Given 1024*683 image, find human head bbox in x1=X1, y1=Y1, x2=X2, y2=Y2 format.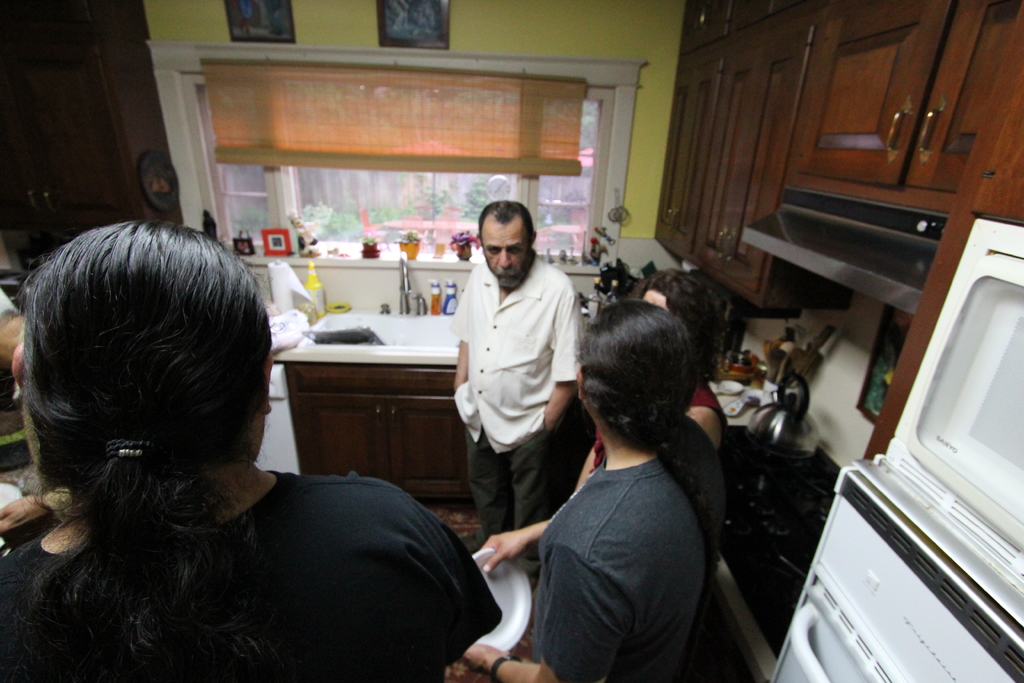
x1=11, y1=215, x2=270, y2=587.
